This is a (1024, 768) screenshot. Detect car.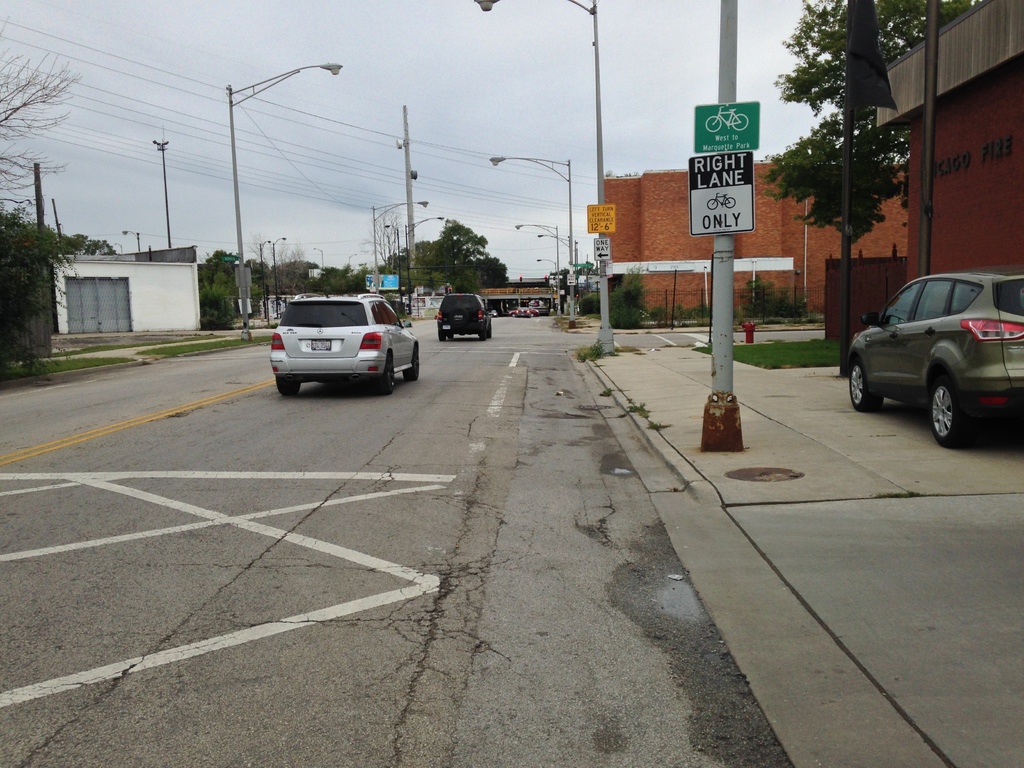
437:291:493:341.
